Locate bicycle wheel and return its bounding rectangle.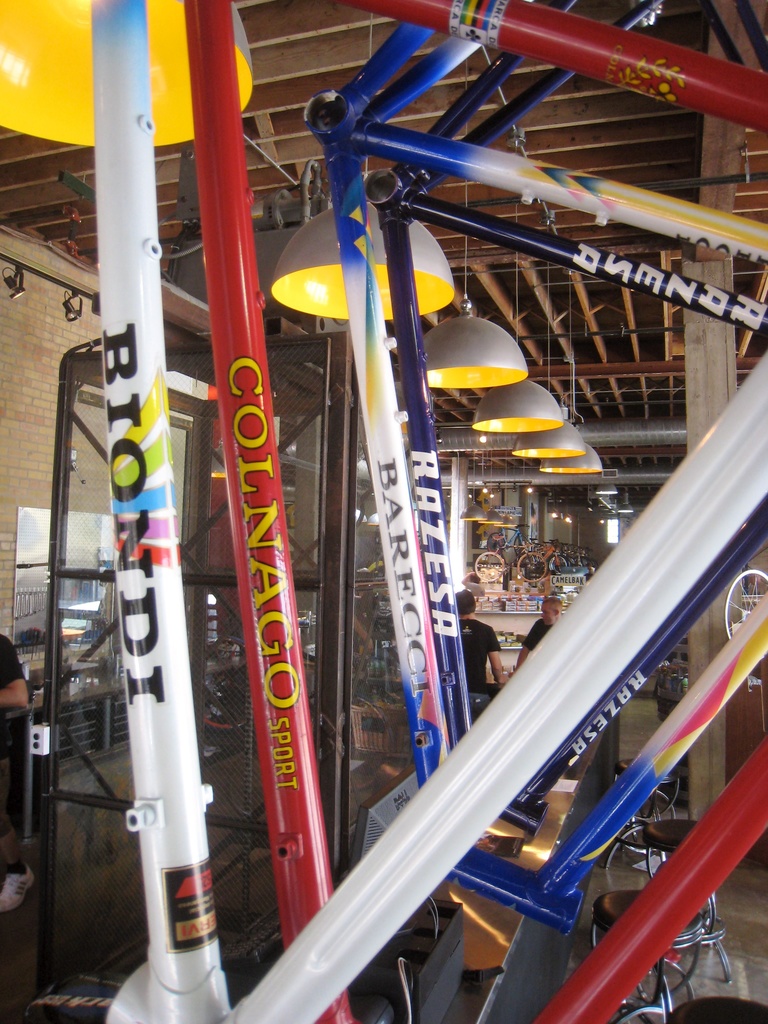
box=[545, 554, 570, 575].
